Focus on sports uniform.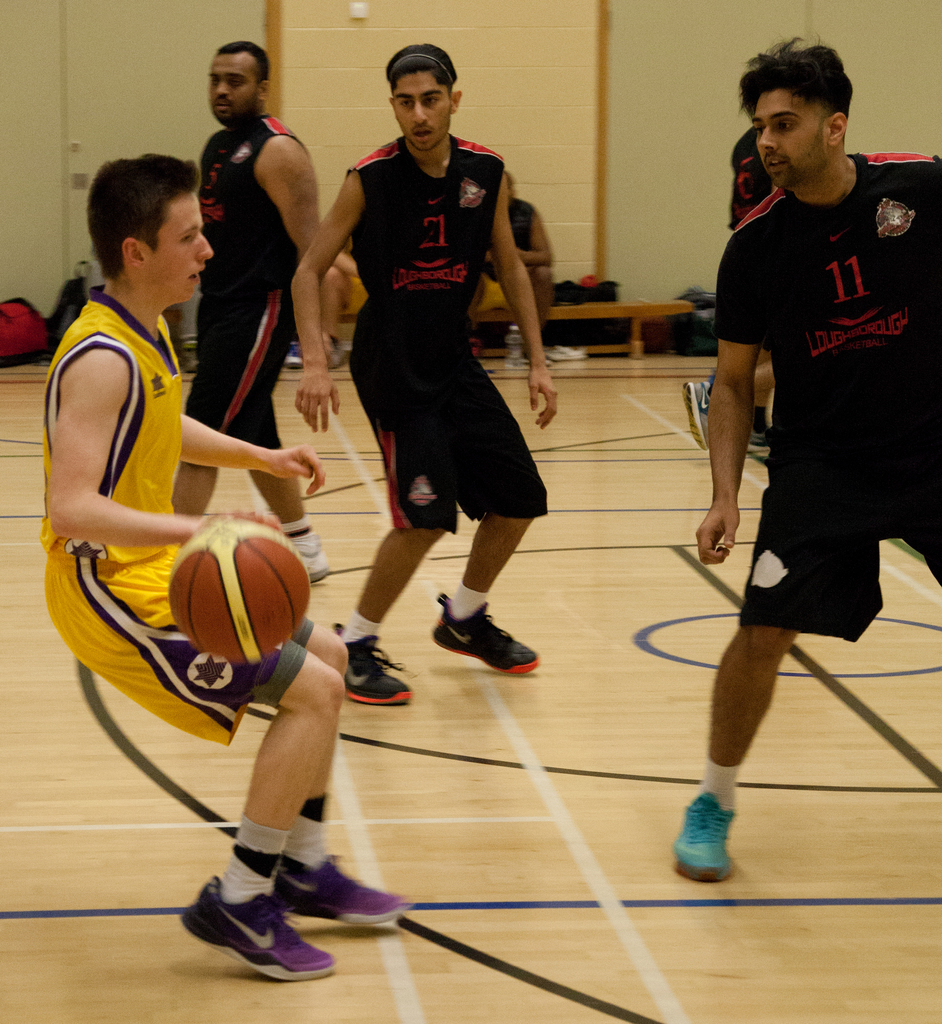
Focused at crop(172, 101, 312, 442).
